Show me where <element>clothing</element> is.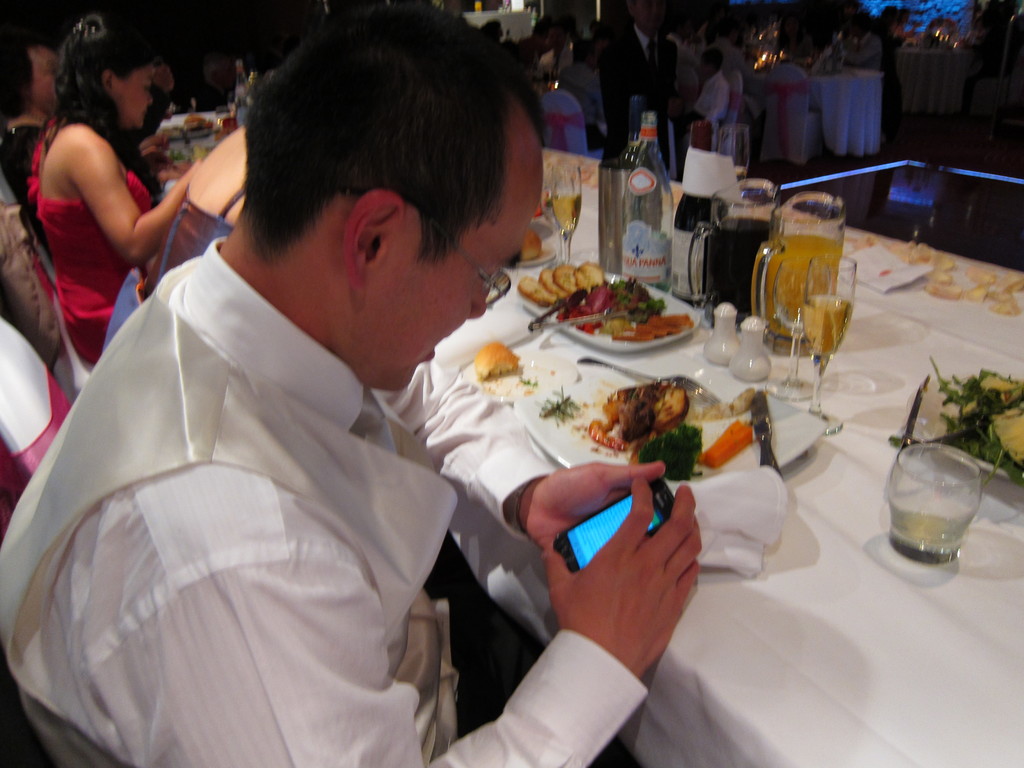
<element>clothing</element> is at x1=848 y1=31 x2=883 y2=70.
